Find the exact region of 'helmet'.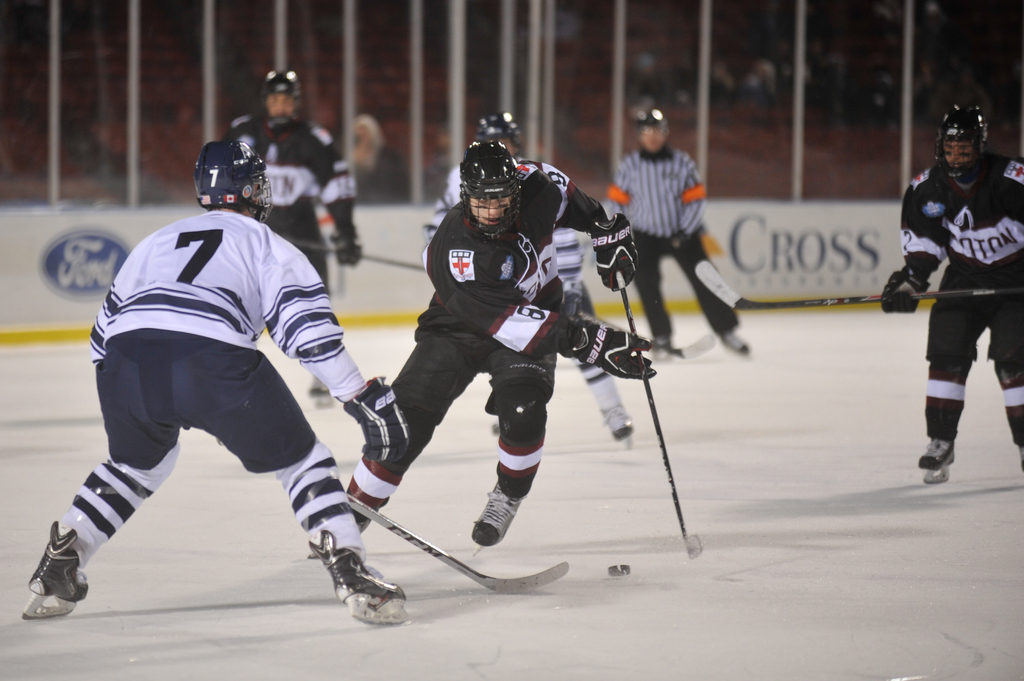
Exact region: l=624, t=100, r=691, b=168.
